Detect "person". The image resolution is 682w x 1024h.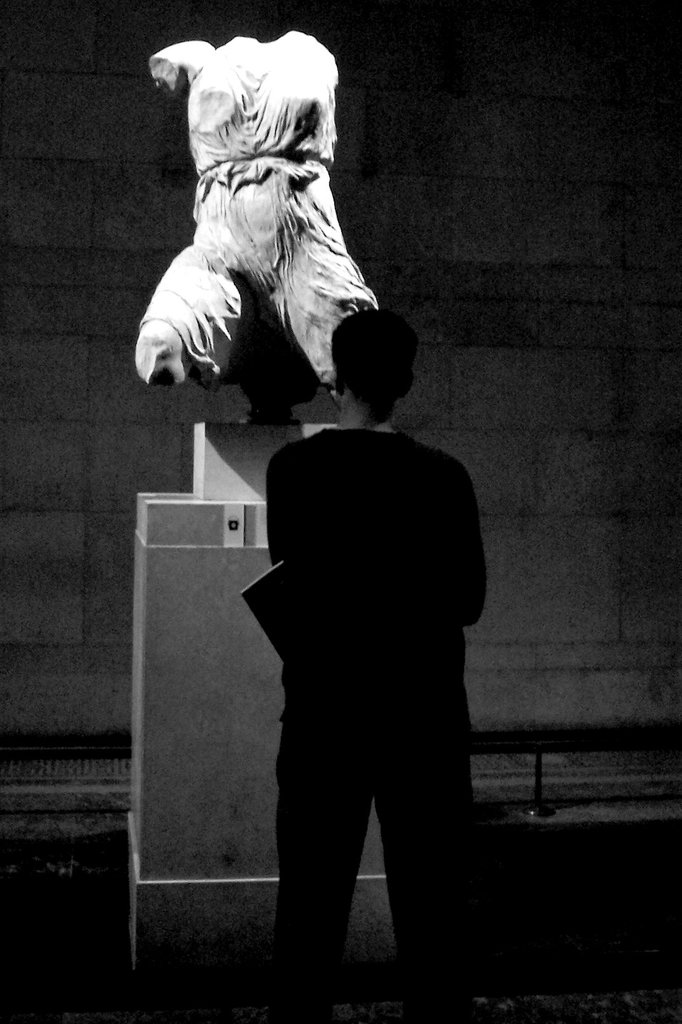
rect(227, 211, 496, 968).
